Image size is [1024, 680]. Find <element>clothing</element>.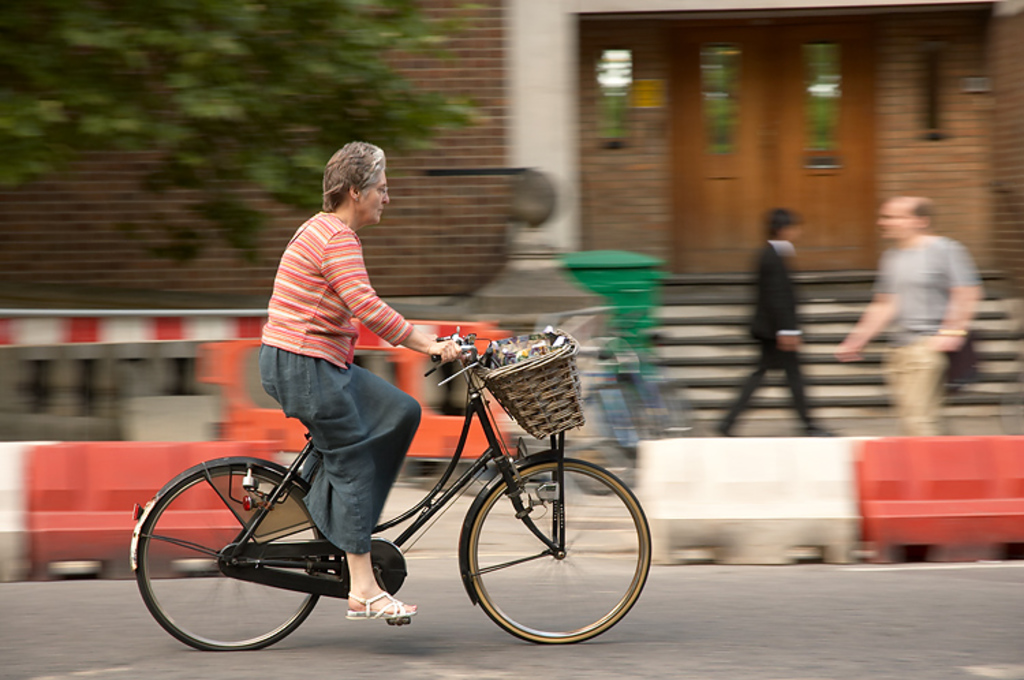
BBox(257, 209, 427, 558).
